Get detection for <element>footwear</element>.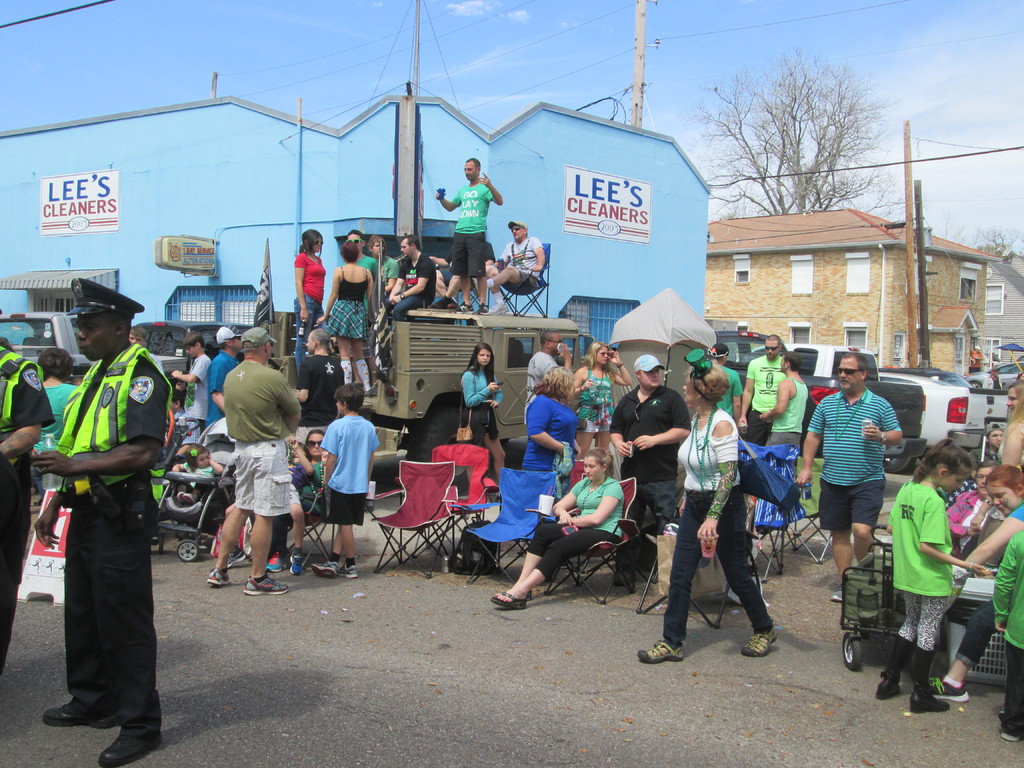
Detection: [265, 554, 289, 575].
